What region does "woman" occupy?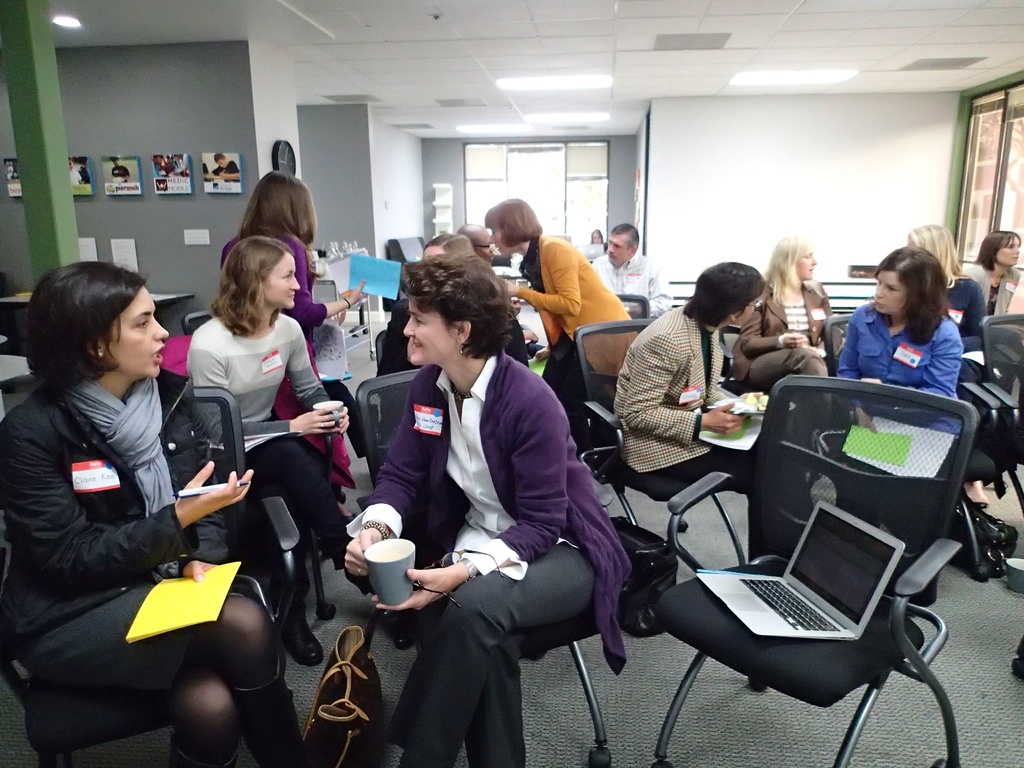
[24, 228, 237, 767].
